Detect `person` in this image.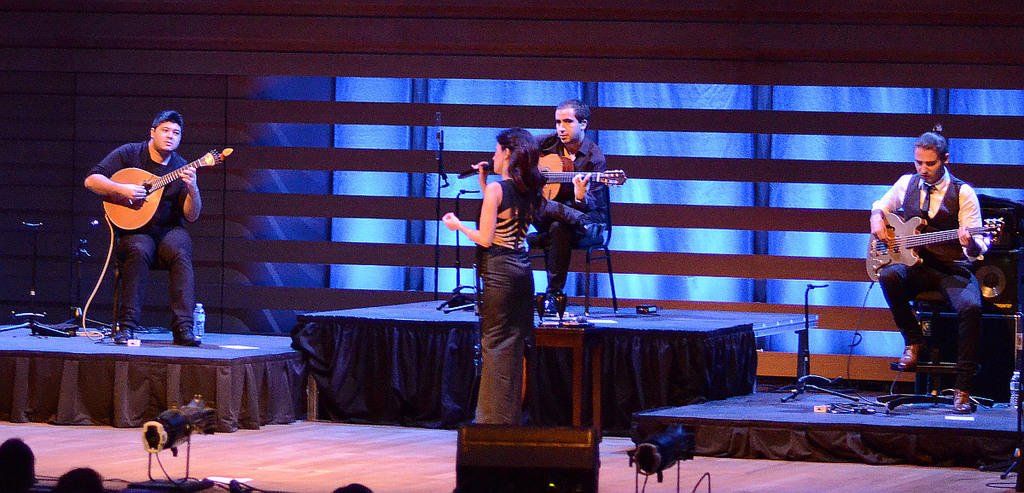
Detection: bbox(439, 126, 543, 420).
